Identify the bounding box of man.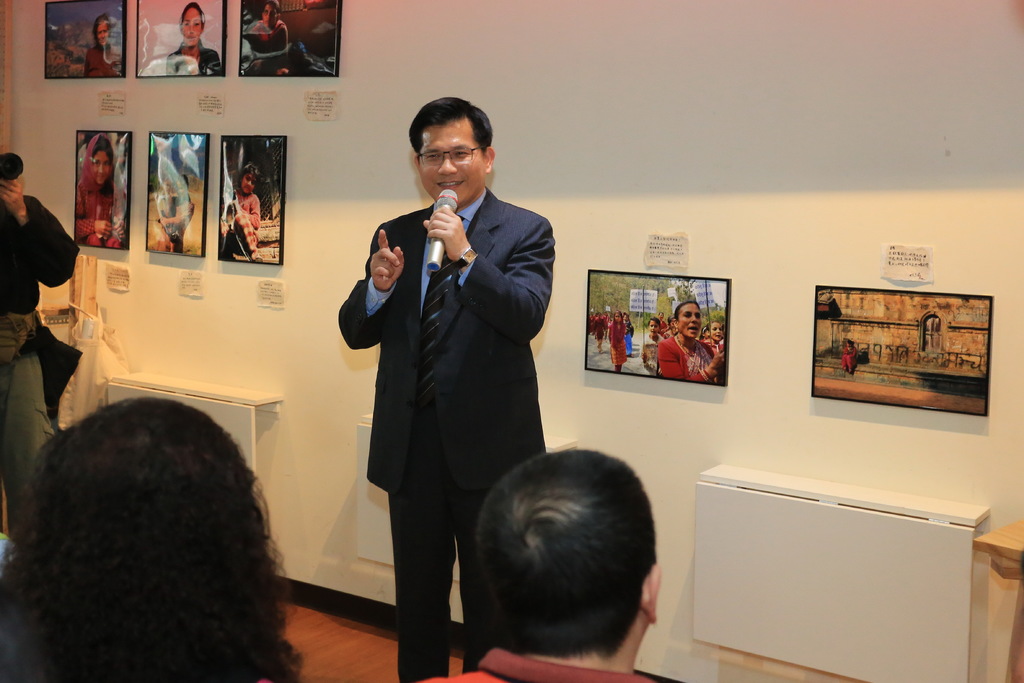
406 443 673 682.
